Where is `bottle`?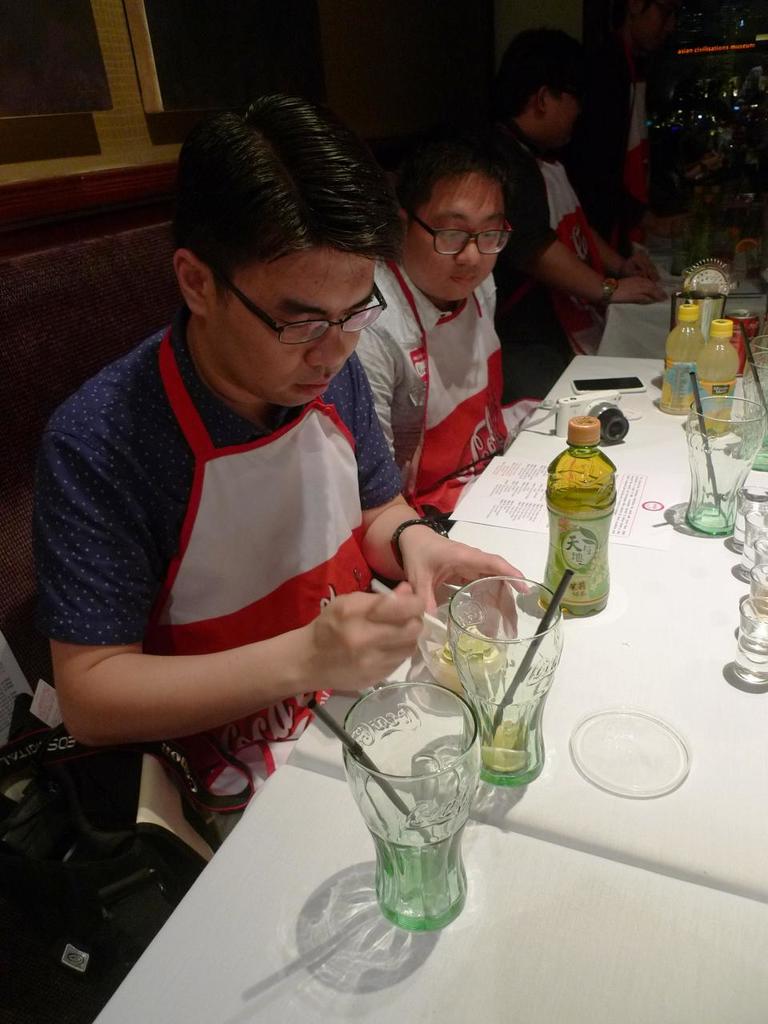
(542, 394, 627, 620).
